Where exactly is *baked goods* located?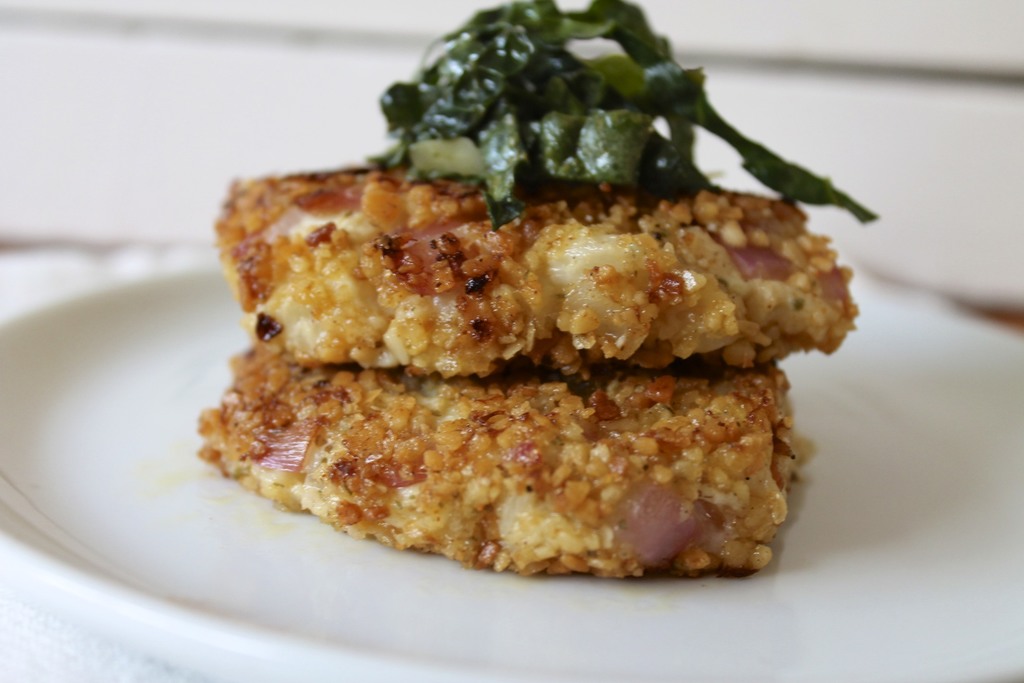
Its bounding box is crop(202, 91, 851, 606).
